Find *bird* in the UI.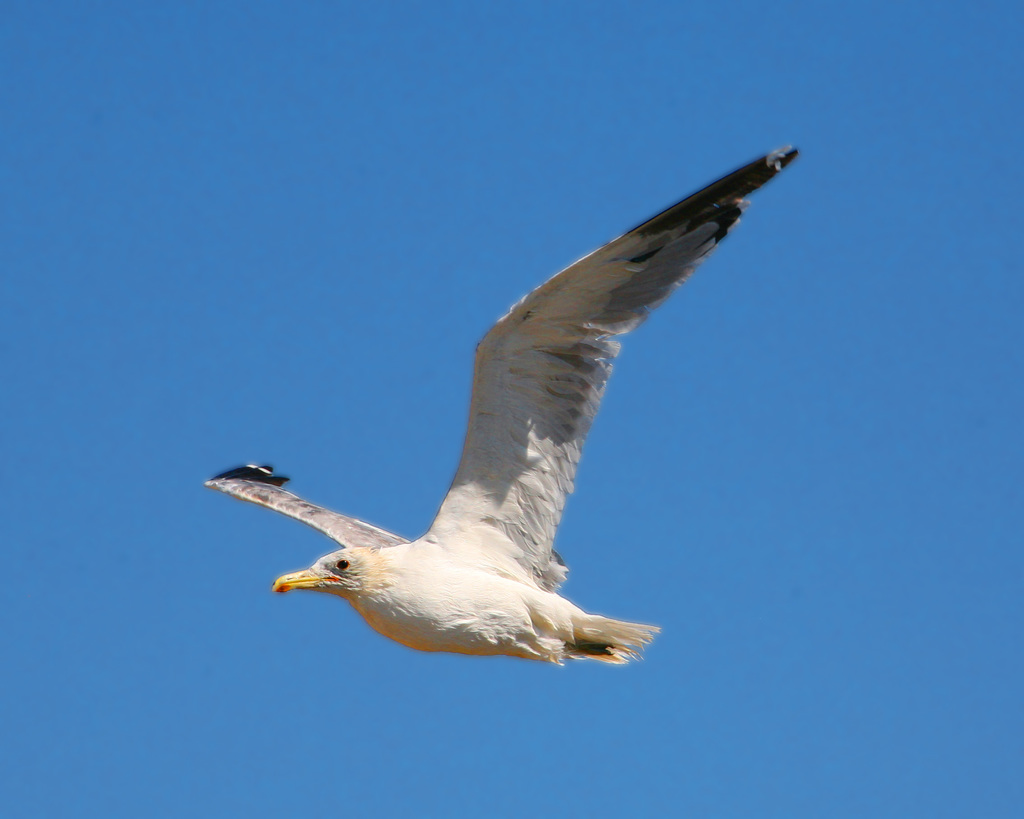
UI element at (left=191, top=132, right=796, bottom=662).
